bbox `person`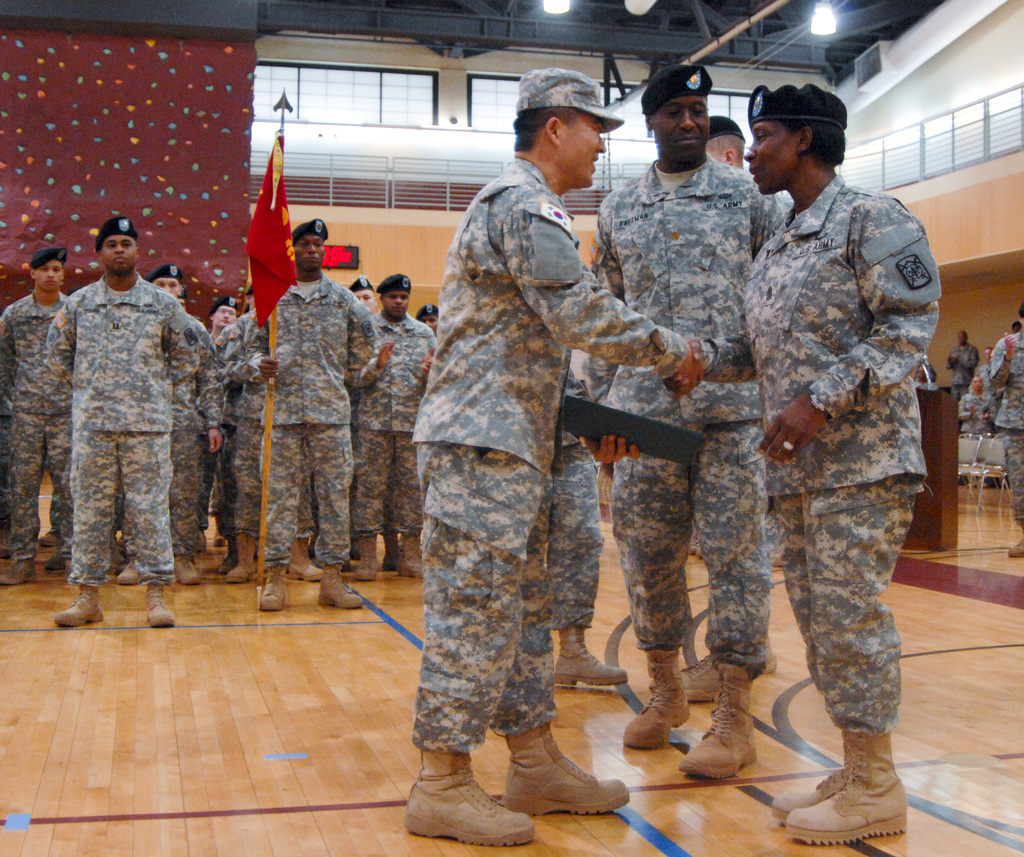
[x1=47, y1=200, x2=202, y2=642]
